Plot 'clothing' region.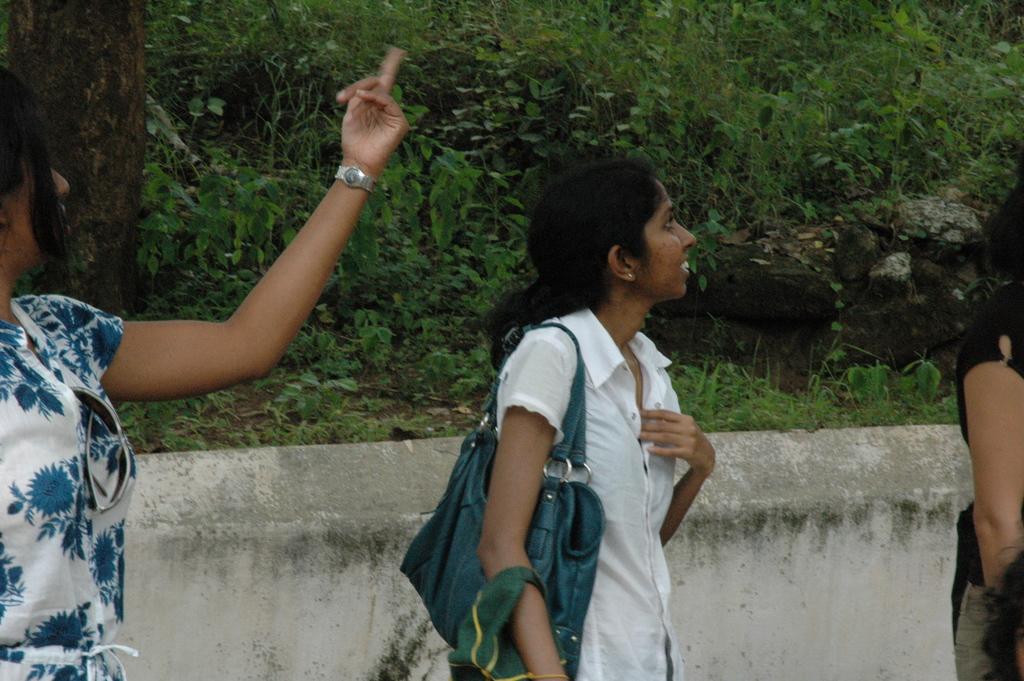
Plotted at left=952, top=281, right=1023, bottom=680.
